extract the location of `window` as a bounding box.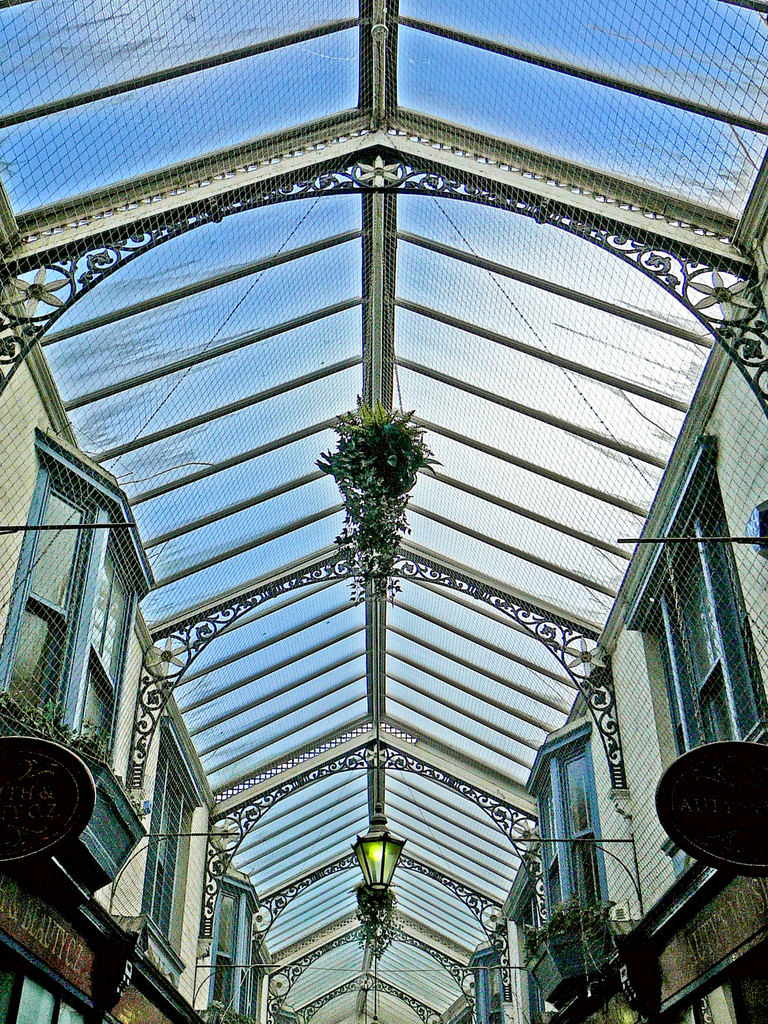
region(614, 424, 767, 886).
